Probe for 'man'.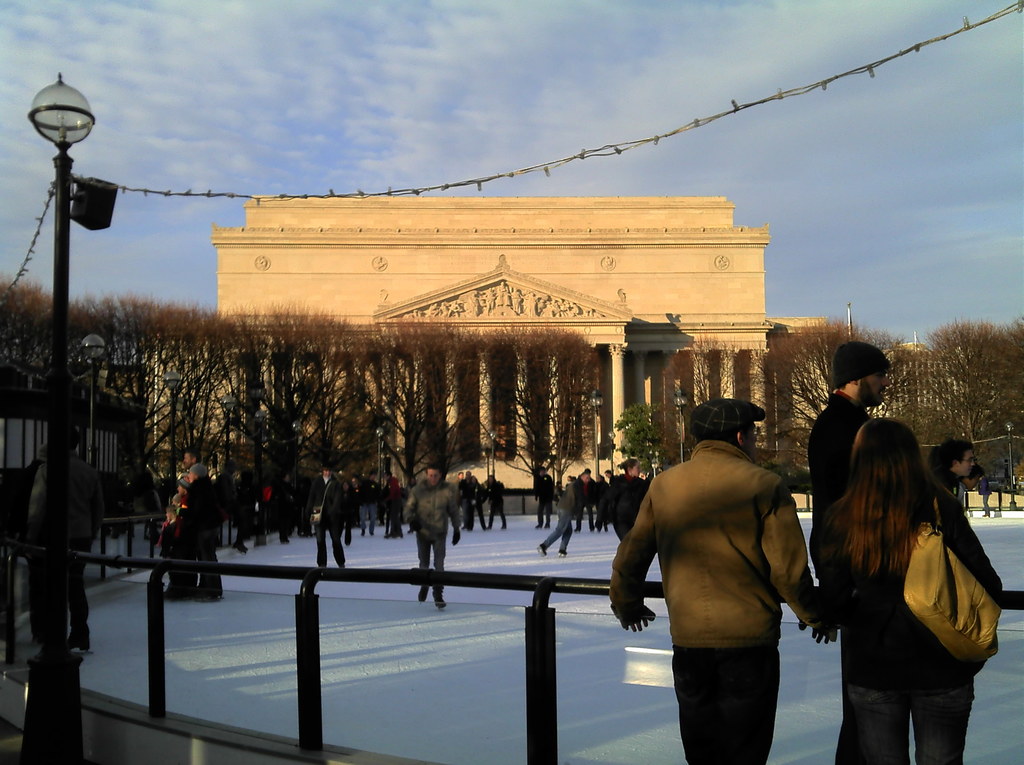
Probe result: 933 440 977 504.
